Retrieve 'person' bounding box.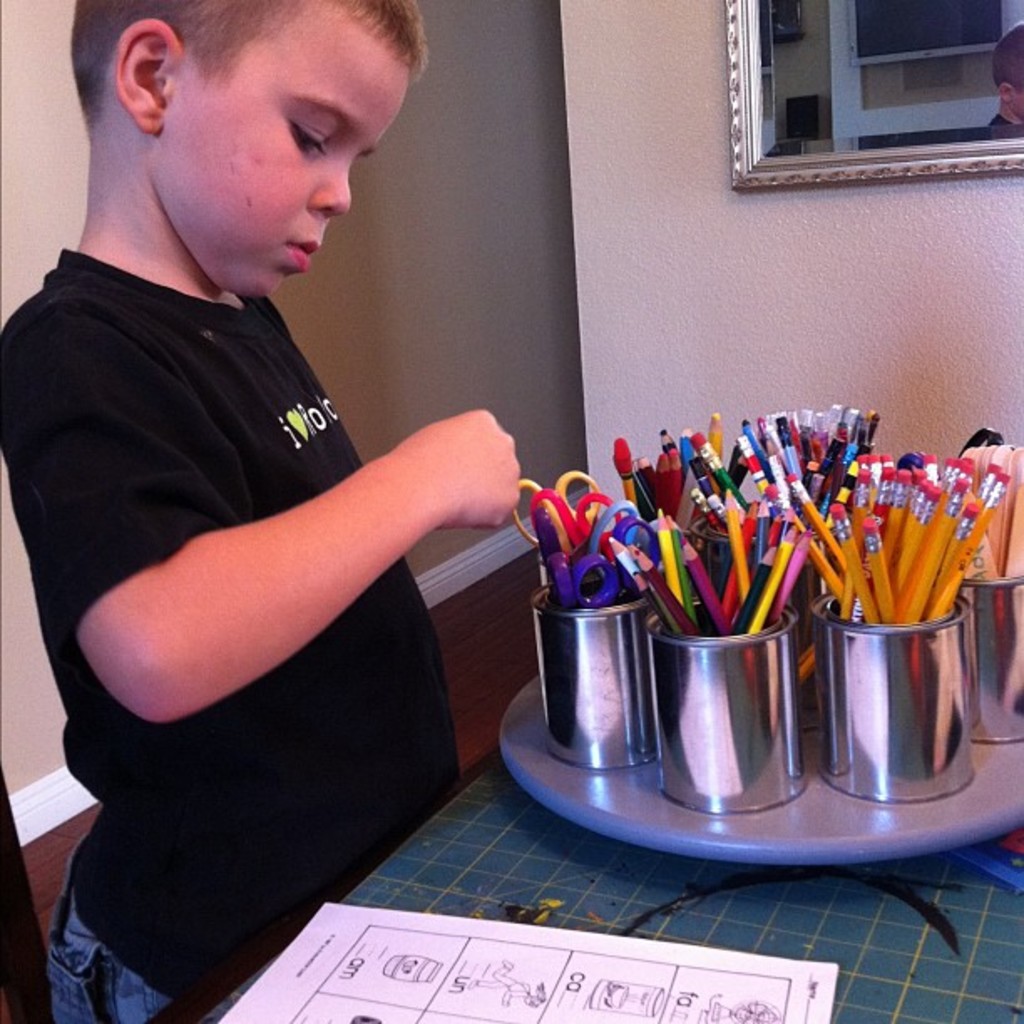
Bounding box: BBox(0, 0, 529, 1022).
